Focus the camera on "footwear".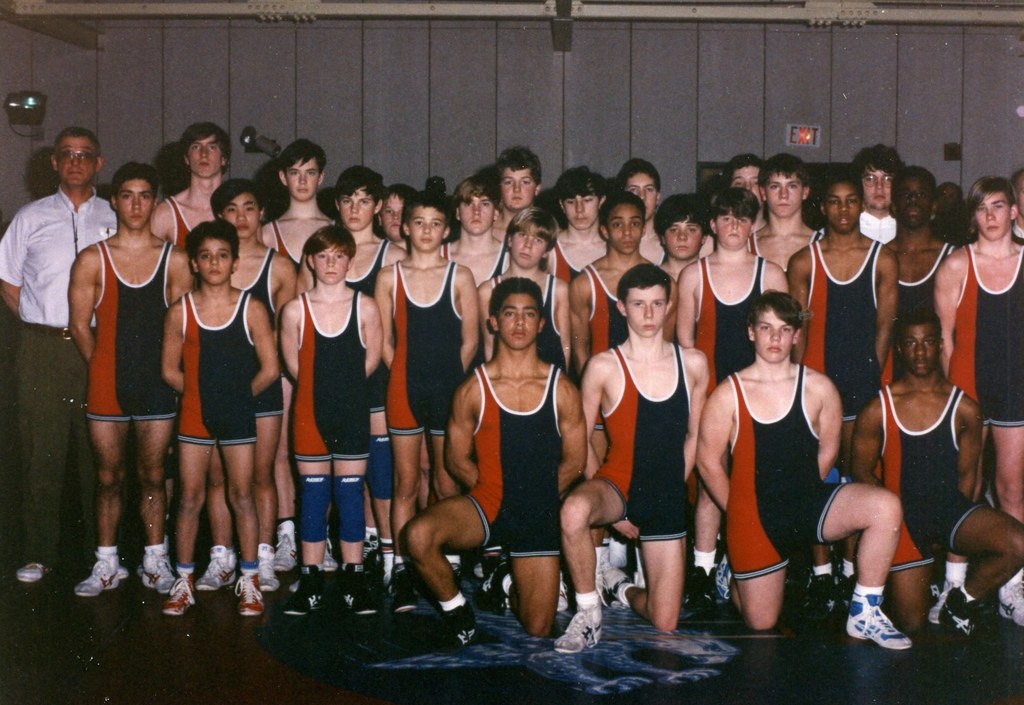
Focus region: 998:569:1023:626.
